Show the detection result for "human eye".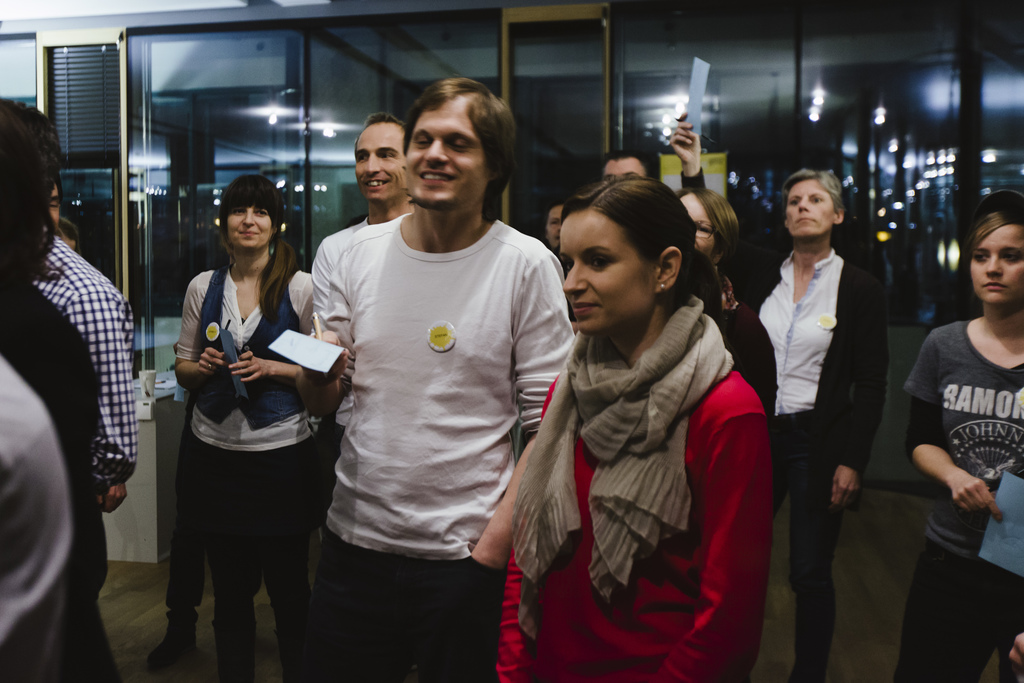
252,207,268,216.
